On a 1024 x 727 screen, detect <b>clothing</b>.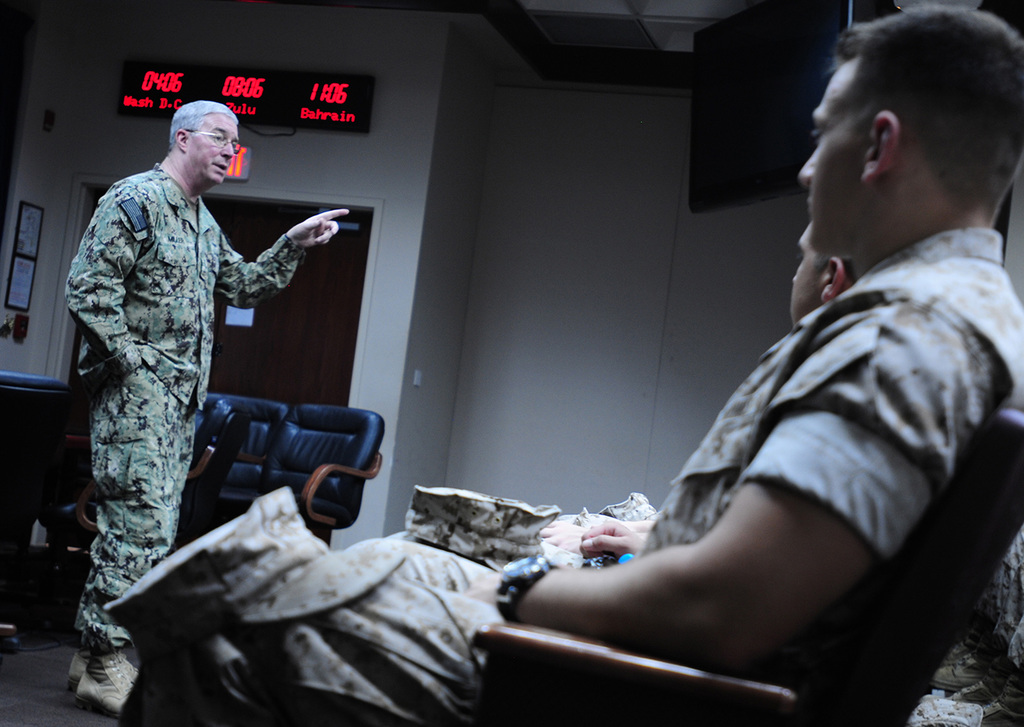
rect(63, 115, 312, 680).
